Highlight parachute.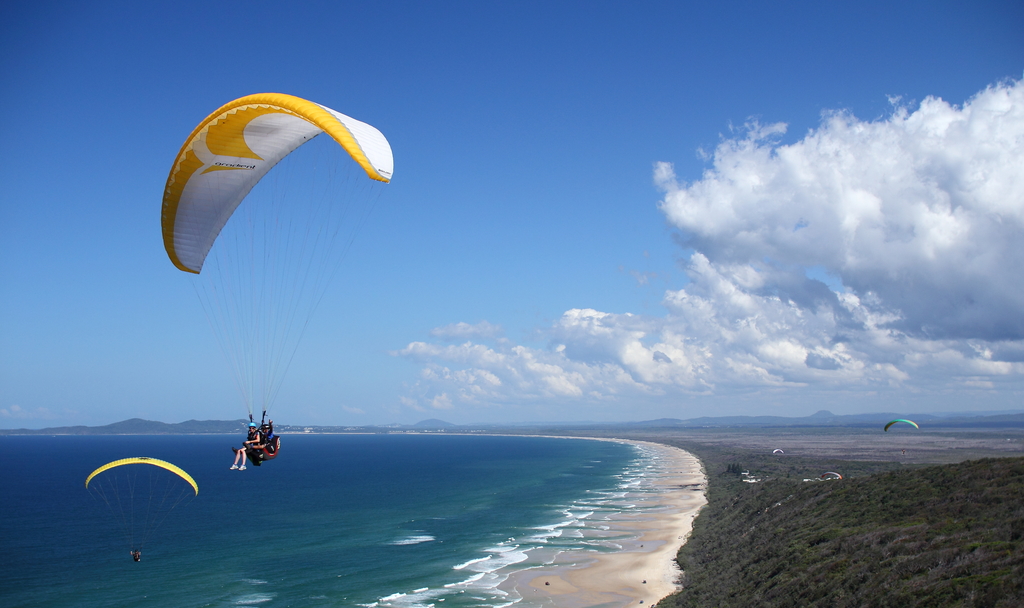
Highlighted region: select_region(888, 420, 919, 456).
